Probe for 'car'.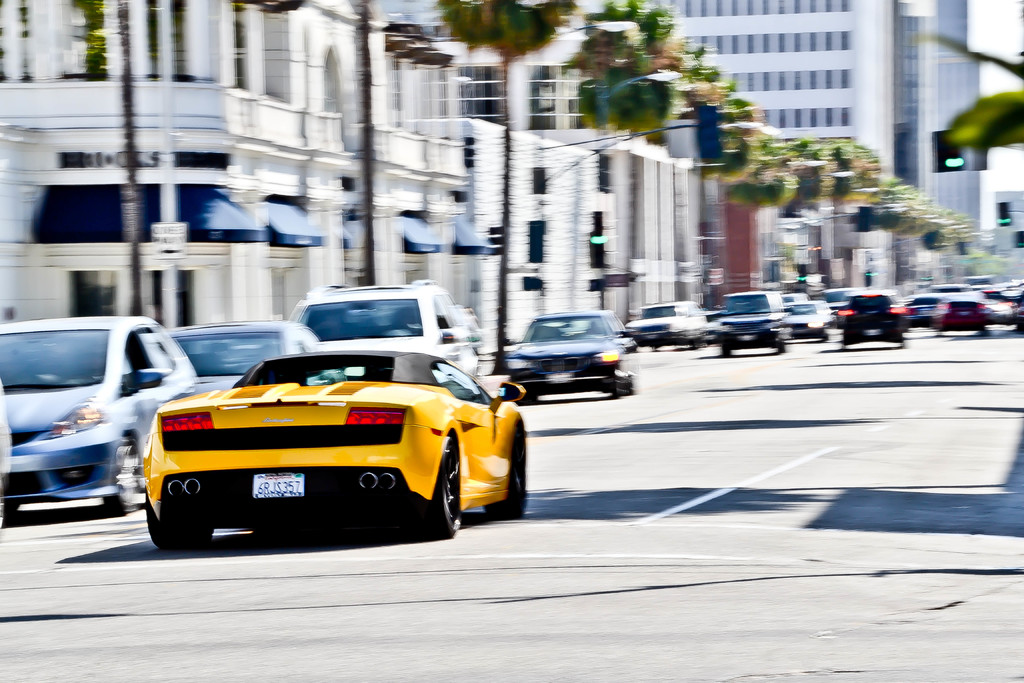
Probe result: 504,313,633,399.
